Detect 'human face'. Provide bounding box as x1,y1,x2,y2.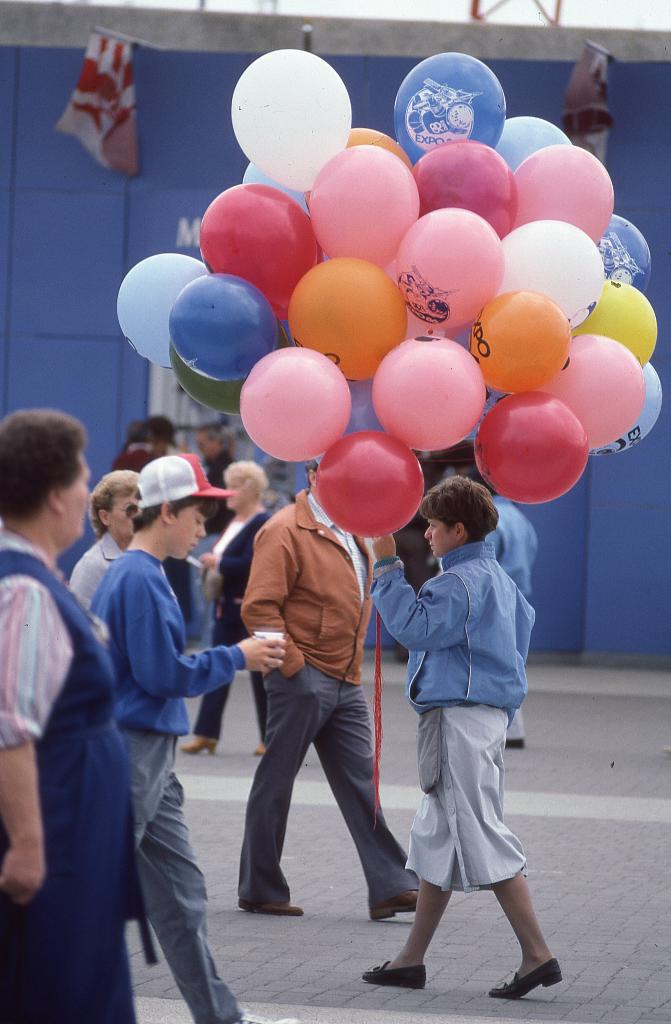
174,506,207,560.
